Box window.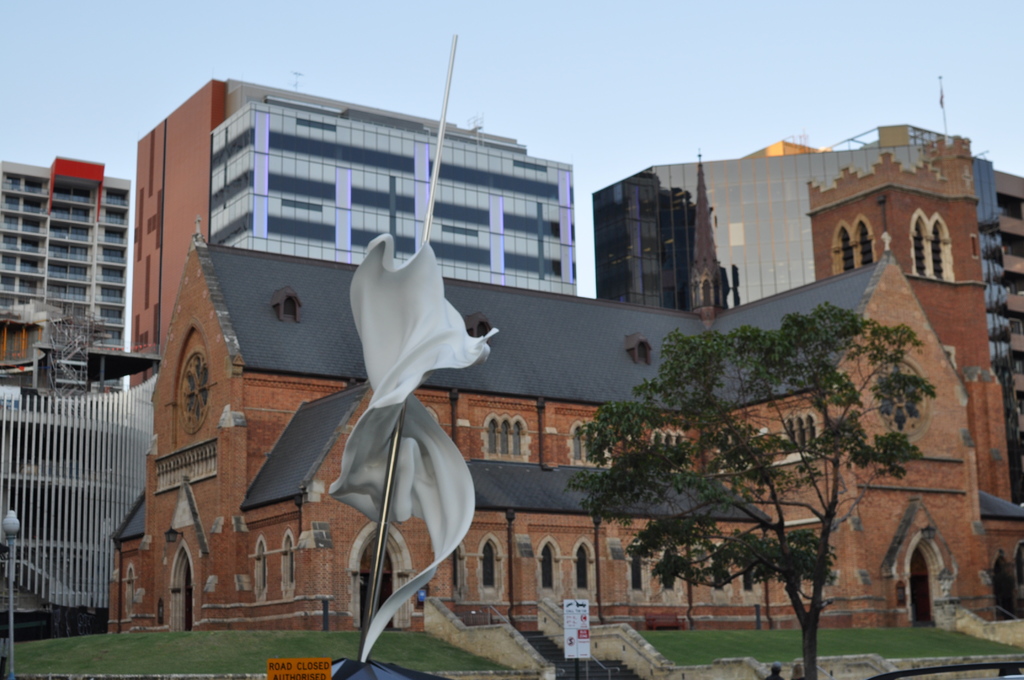
283,540,292,583.
